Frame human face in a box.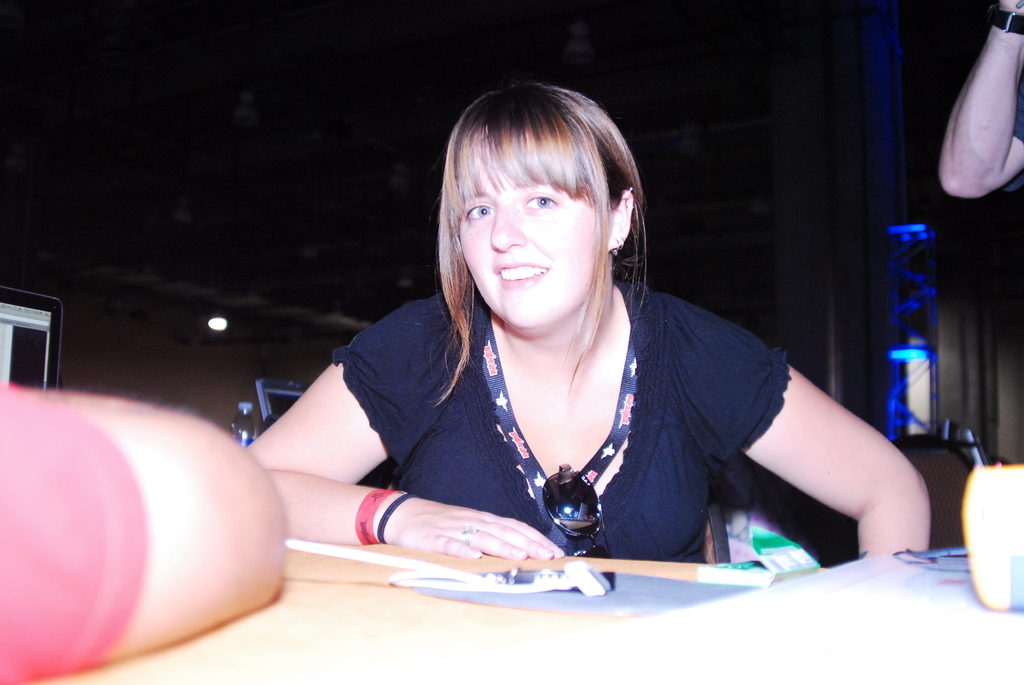
(x1=456, y1=170, x2=611, y2=326).
